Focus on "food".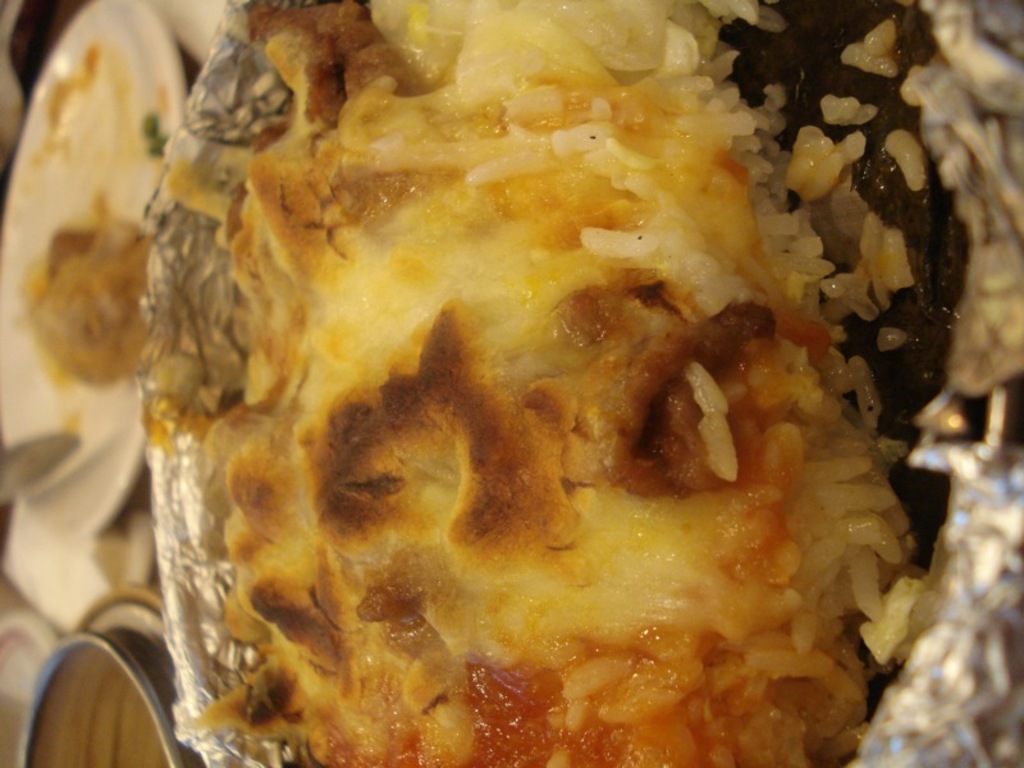
Focused at x1=166 y1=0 x2=924 y2=767.
